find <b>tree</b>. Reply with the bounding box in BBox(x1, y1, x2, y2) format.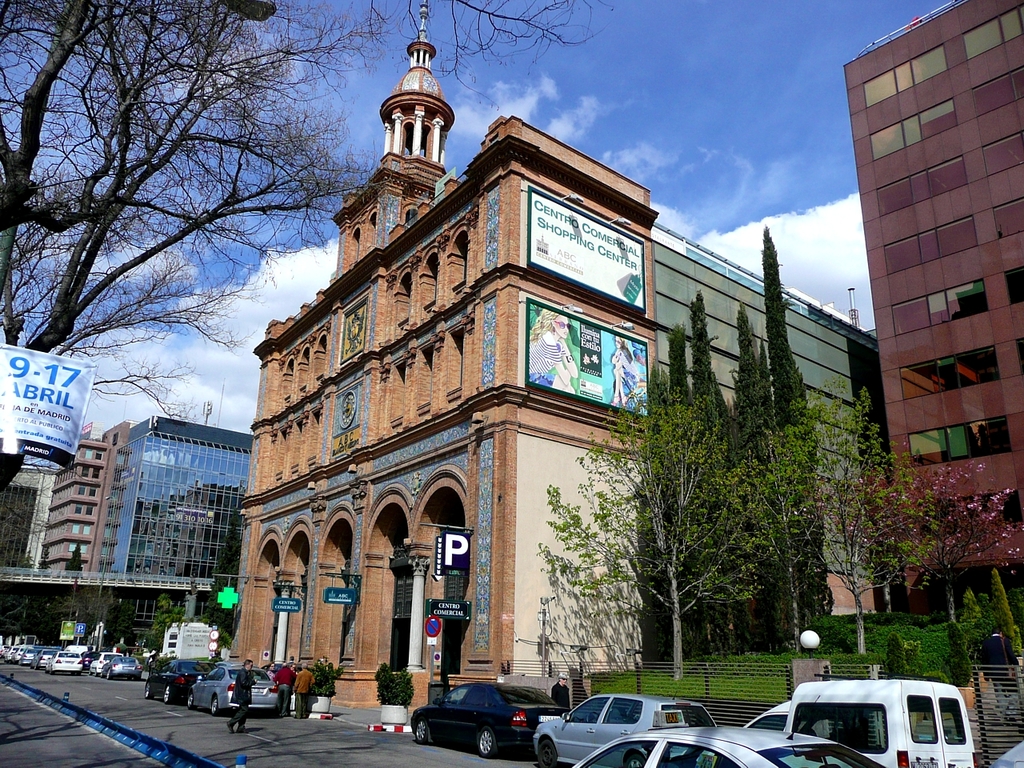
BBox(686, 282, 726, 437).
